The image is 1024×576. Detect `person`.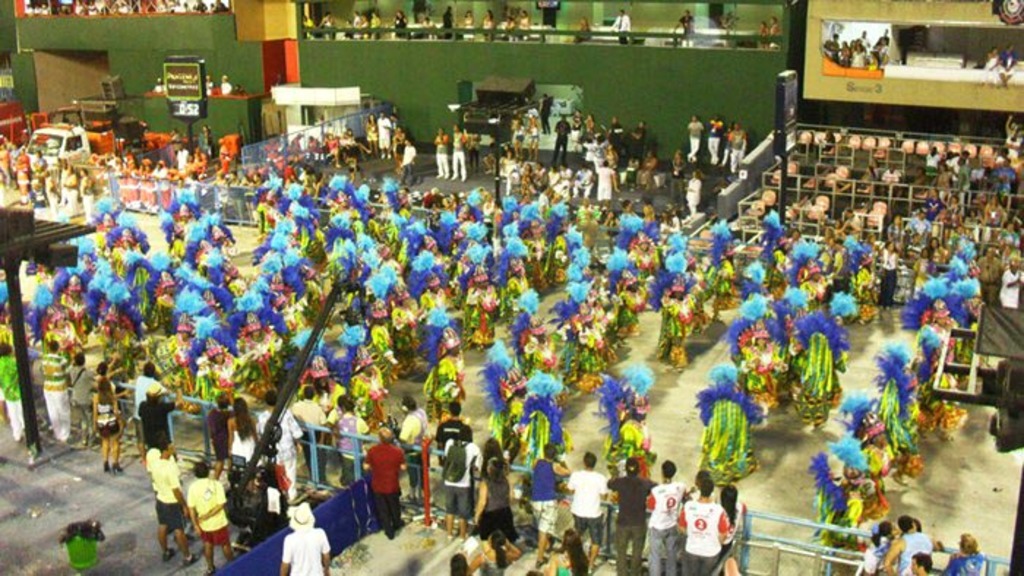
Detection: left=370, top=10, right=382, bottom=39.
